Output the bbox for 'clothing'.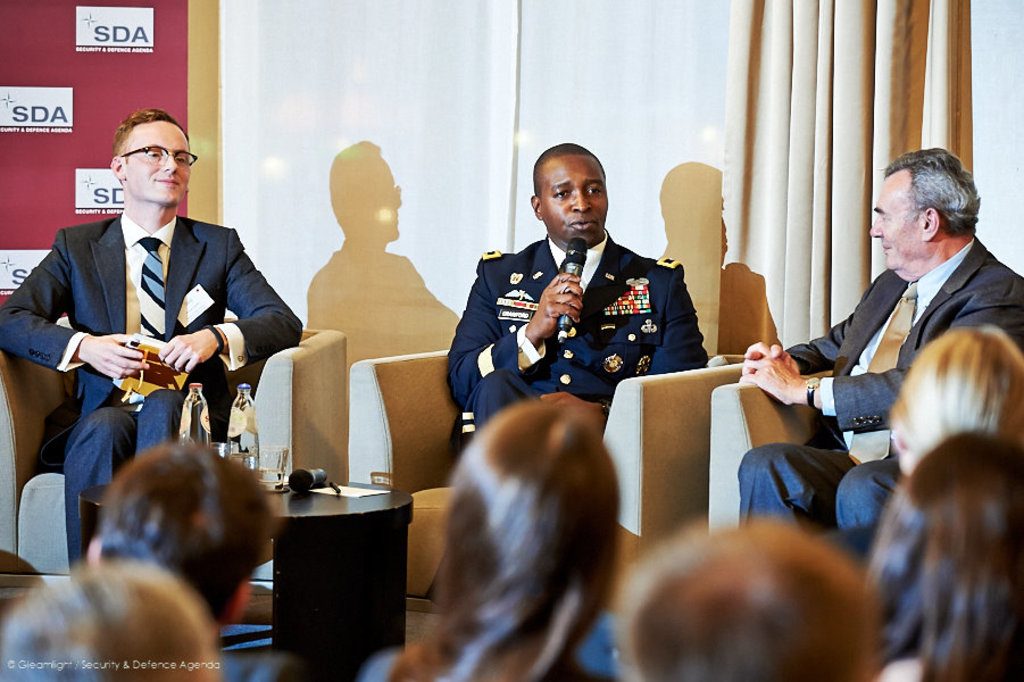
<box>218,654,294,681</box>.
